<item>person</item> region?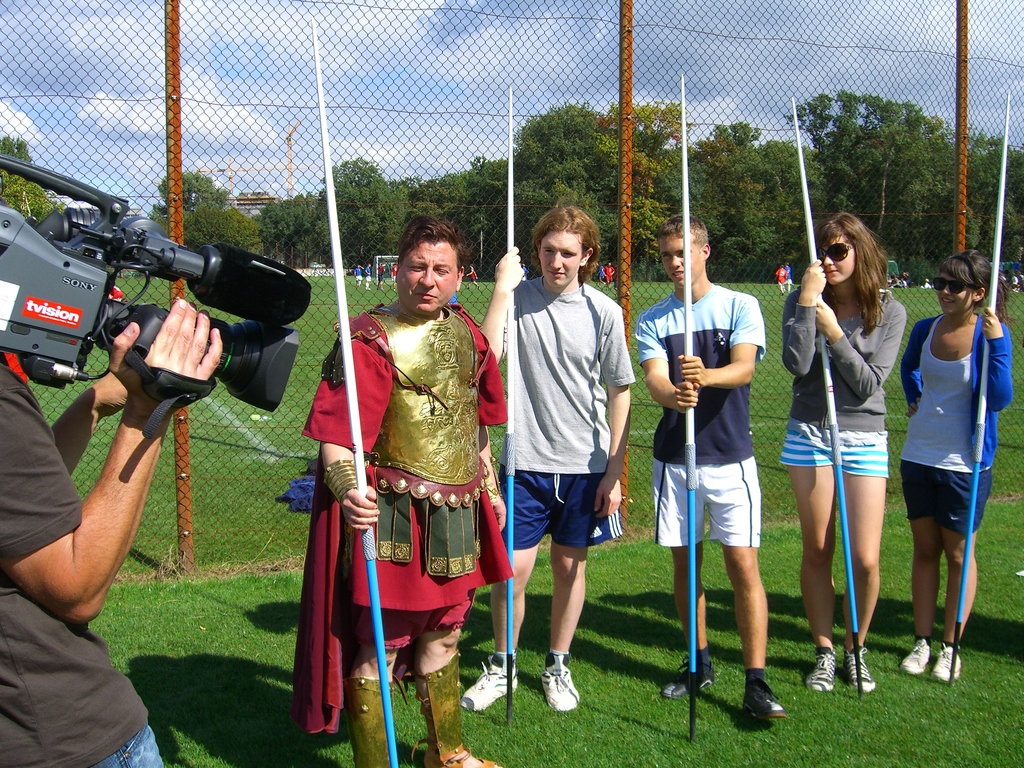
{"x1": 474, "y1": 202, "x2": 637, "y2": 712}
